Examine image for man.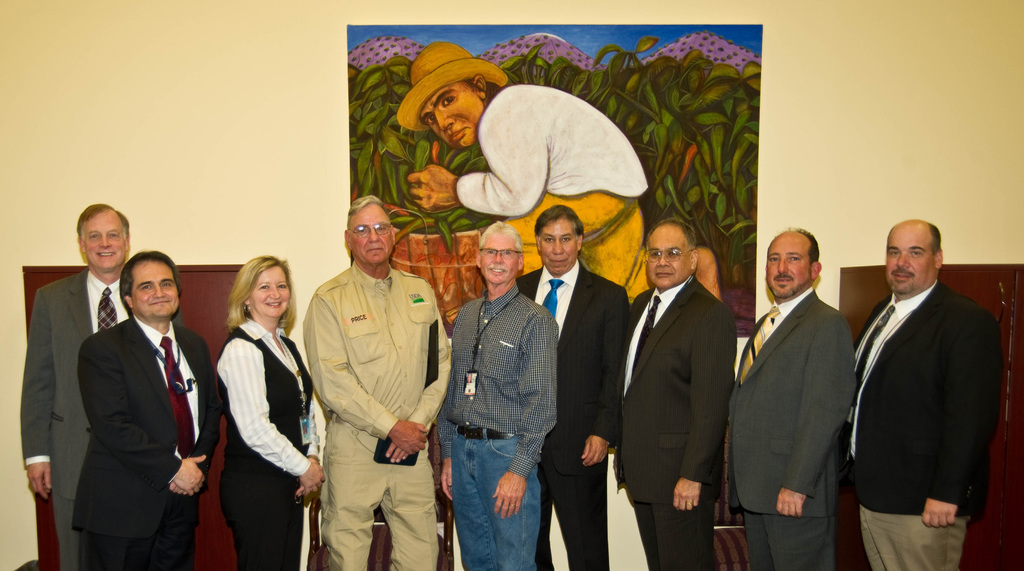
Examination result: [394, 42, 725, 305].
